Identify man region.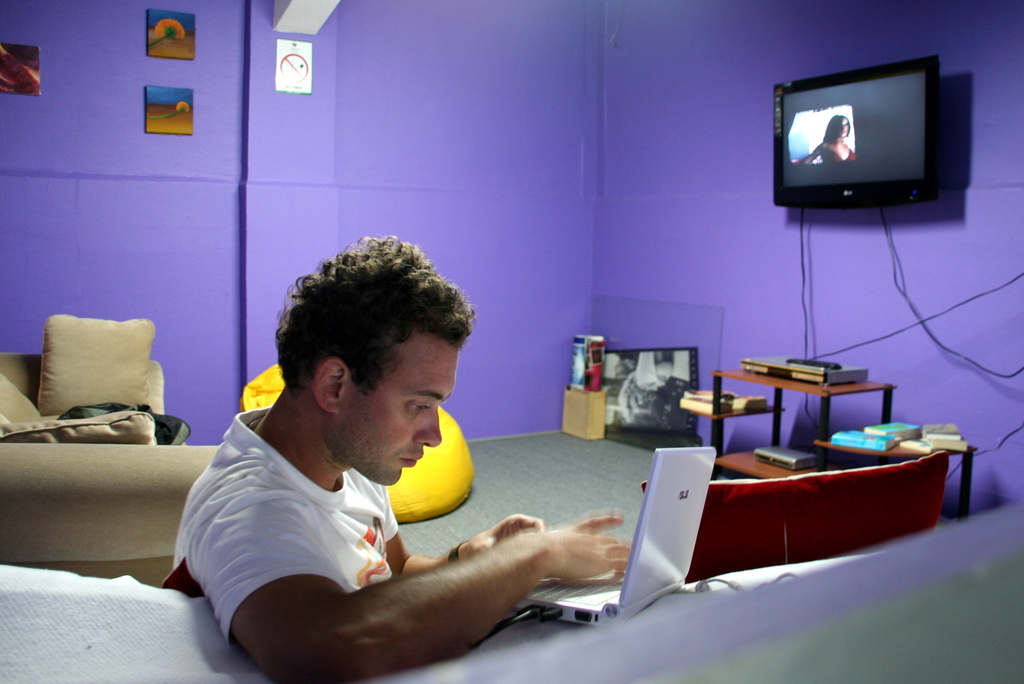
Region: x1=161, y1=257, x2=619, y2=671.
